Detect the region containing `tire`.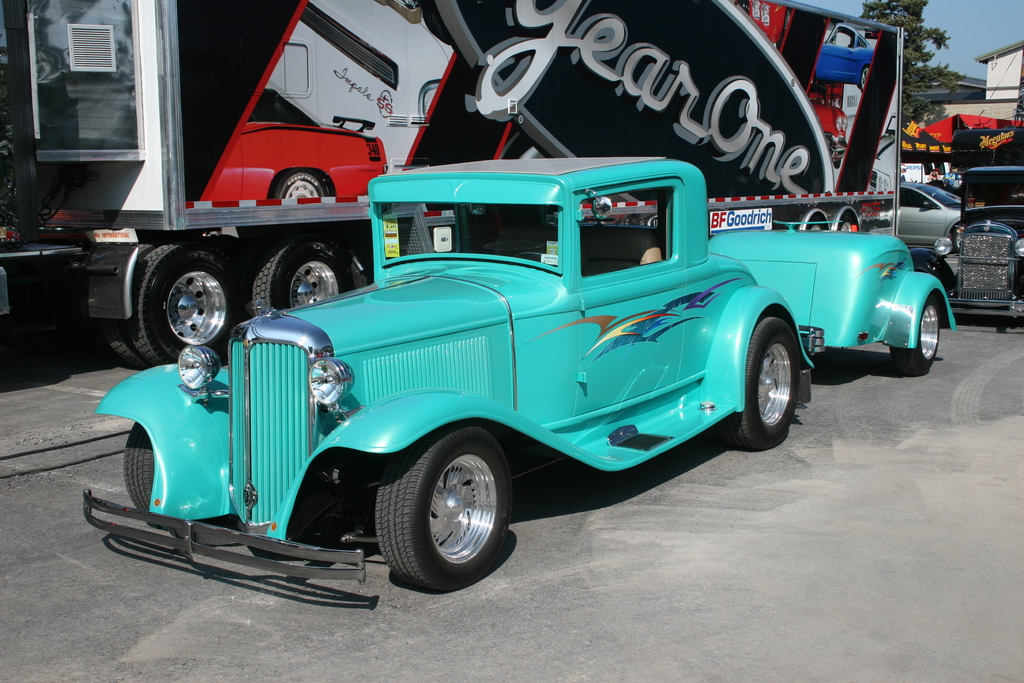
911/250/958/294.
